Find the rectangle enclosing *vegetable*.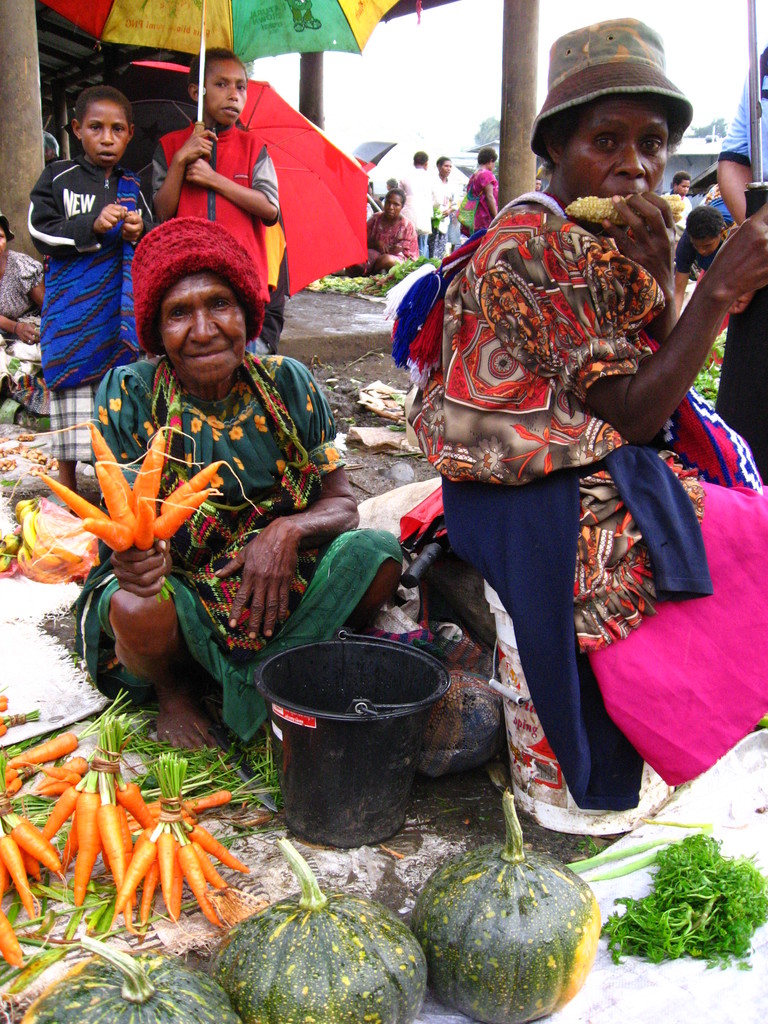
[x1=20, y1=932, x2=248, y2=1023].
